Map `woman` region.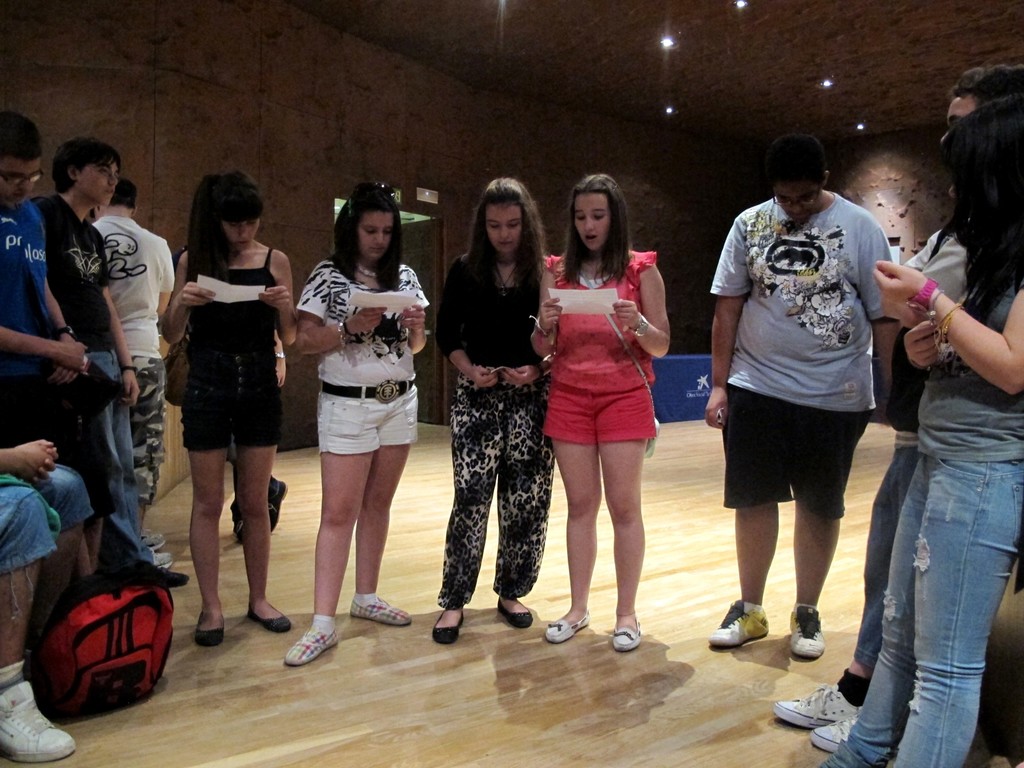
Mapped to pyautogui.locateOnScreen(531, 168, 678, 637).
